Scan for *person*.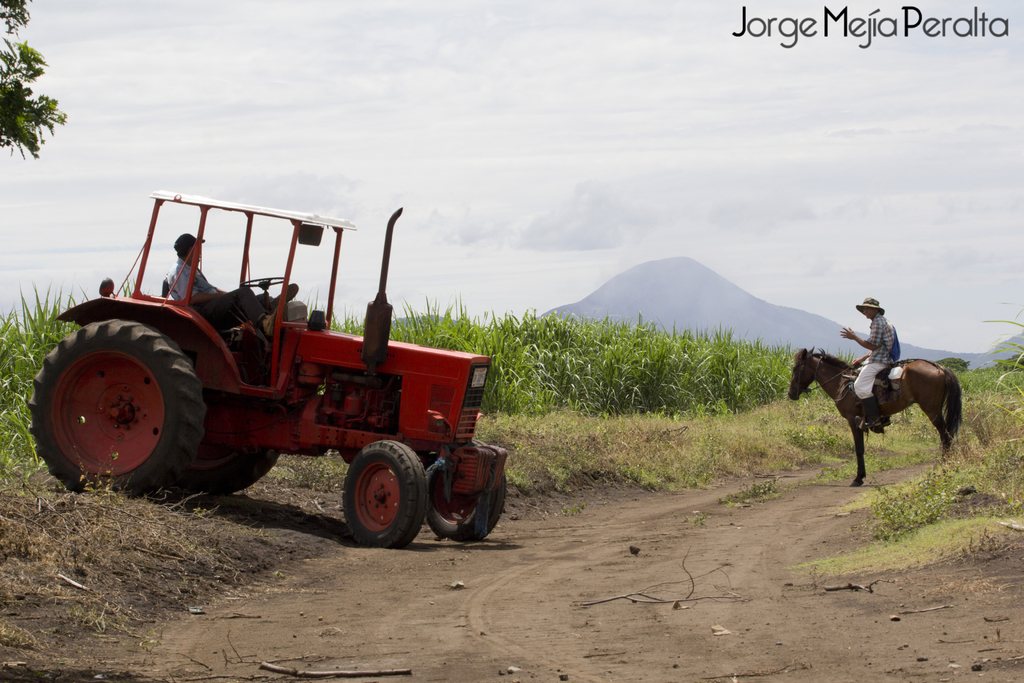
Scan result: region(836, 293, 902, 427).
